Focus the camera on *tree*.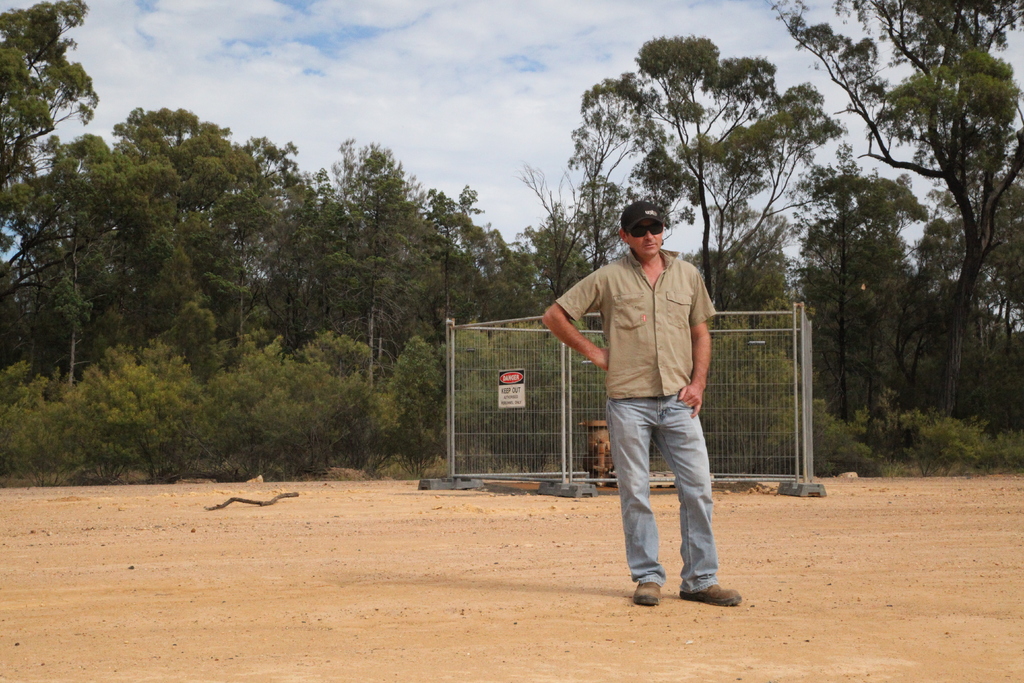
Focus region: Rect(959, 123, 1023, 468).
